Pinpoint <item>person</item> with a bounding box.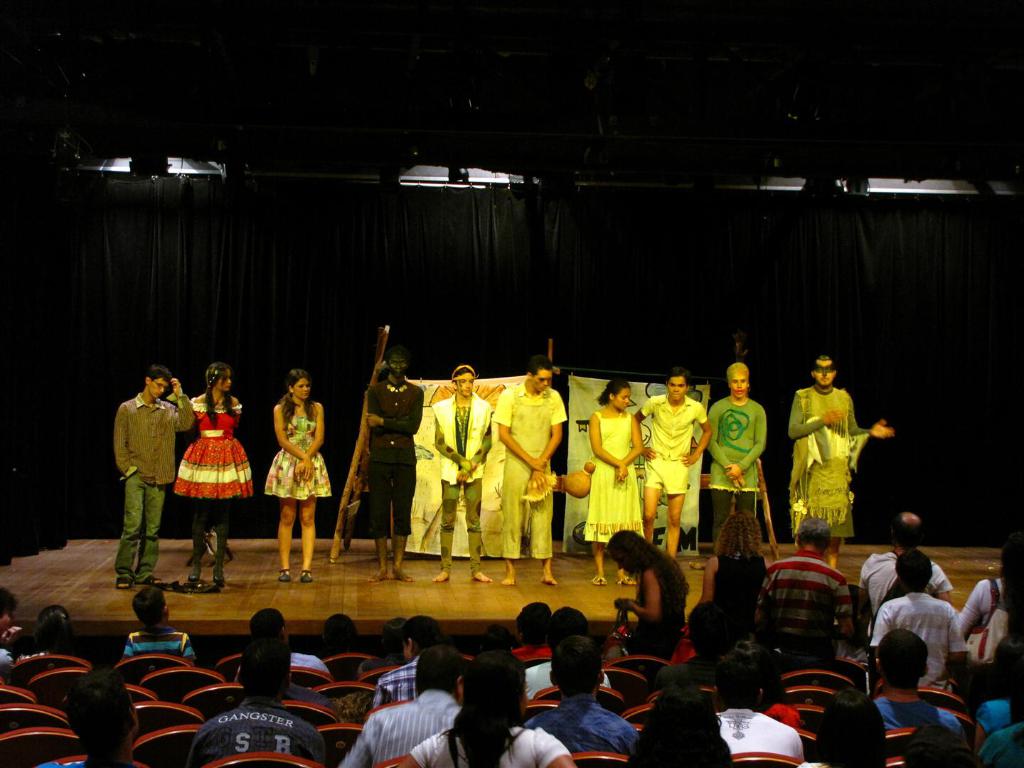
[left=100, top=357, right=180, bottom=590].
